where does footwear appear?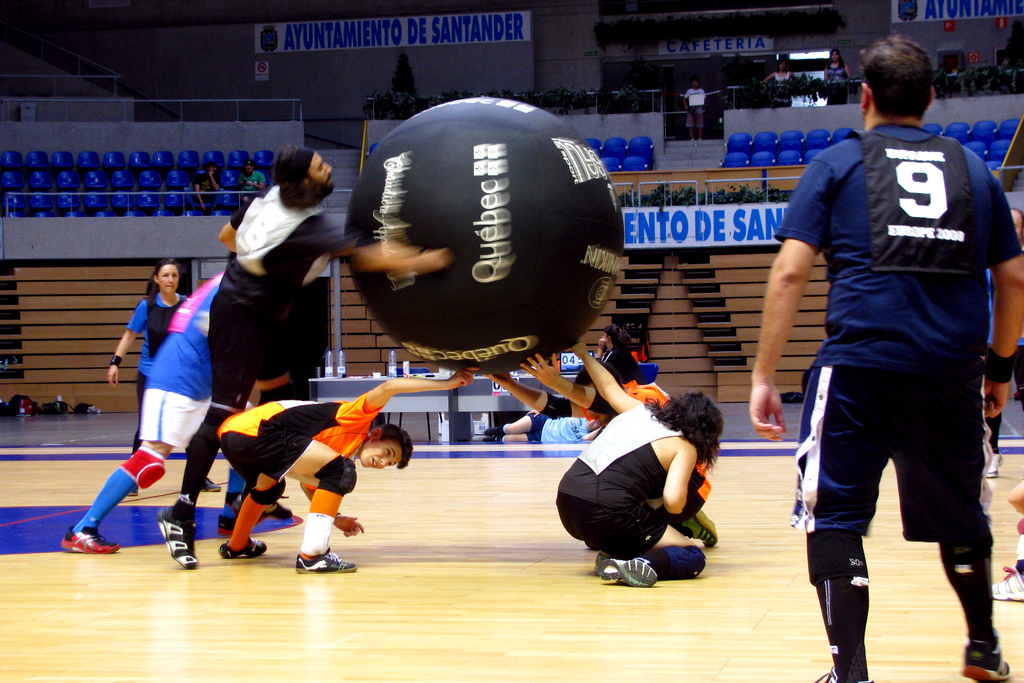
Appears at bbox=(294, 547, 358, 572).
